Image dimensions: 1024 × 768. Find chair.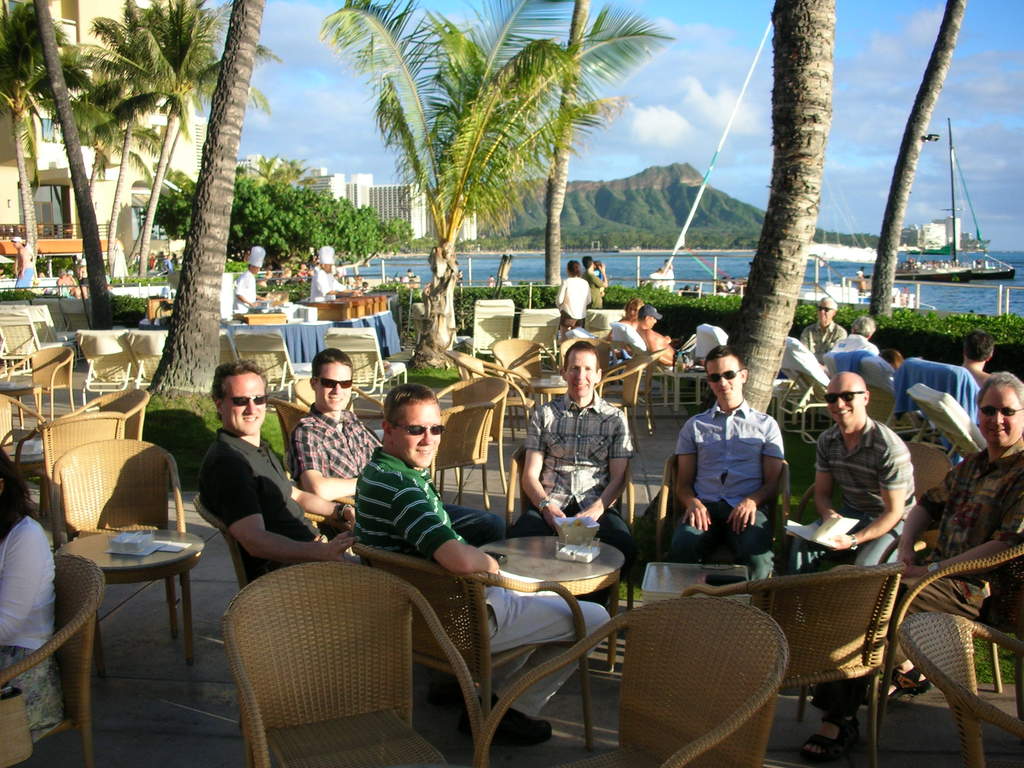
655,452,788,581.
